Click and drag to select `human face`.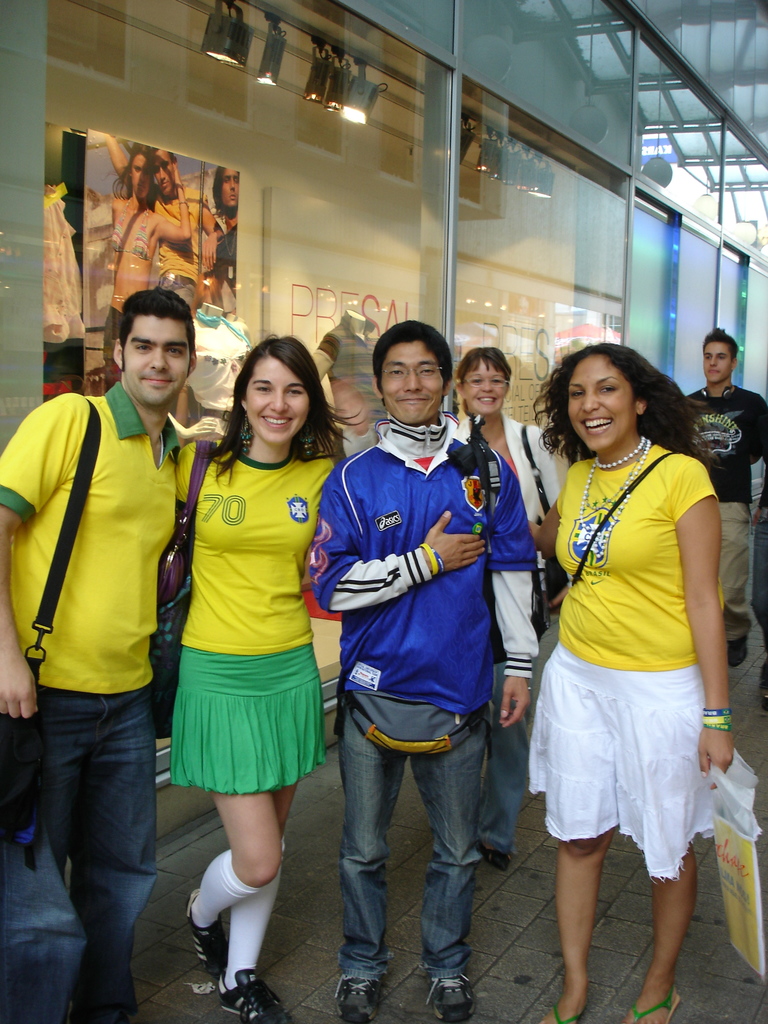
Selection: {"left": 701, "top": 339, "right": 732, "bottom": 386}.
